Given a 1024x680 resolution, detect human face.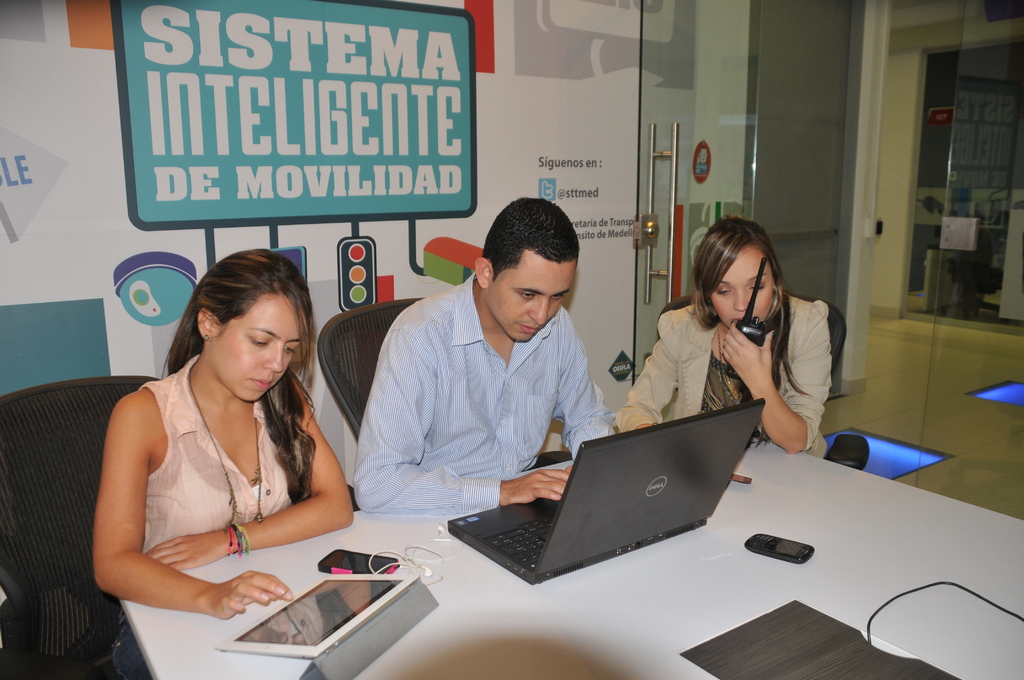
bbox=[487, 250, 569, 339].
